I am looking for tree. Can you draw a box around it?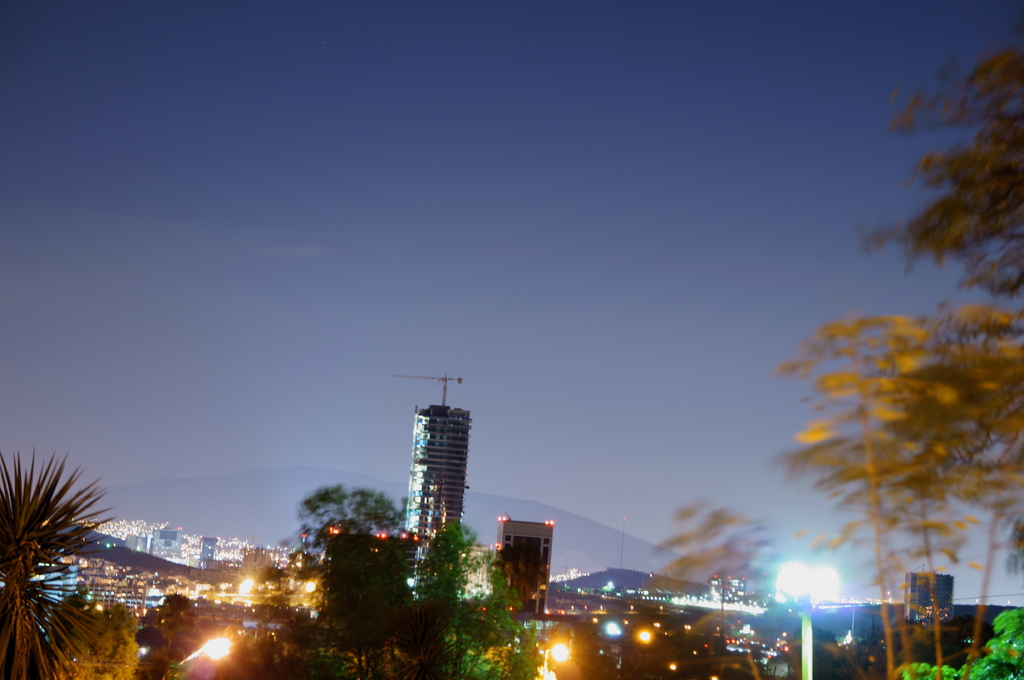
Sure, the bounding box is box(644, 493, 774, 613).
